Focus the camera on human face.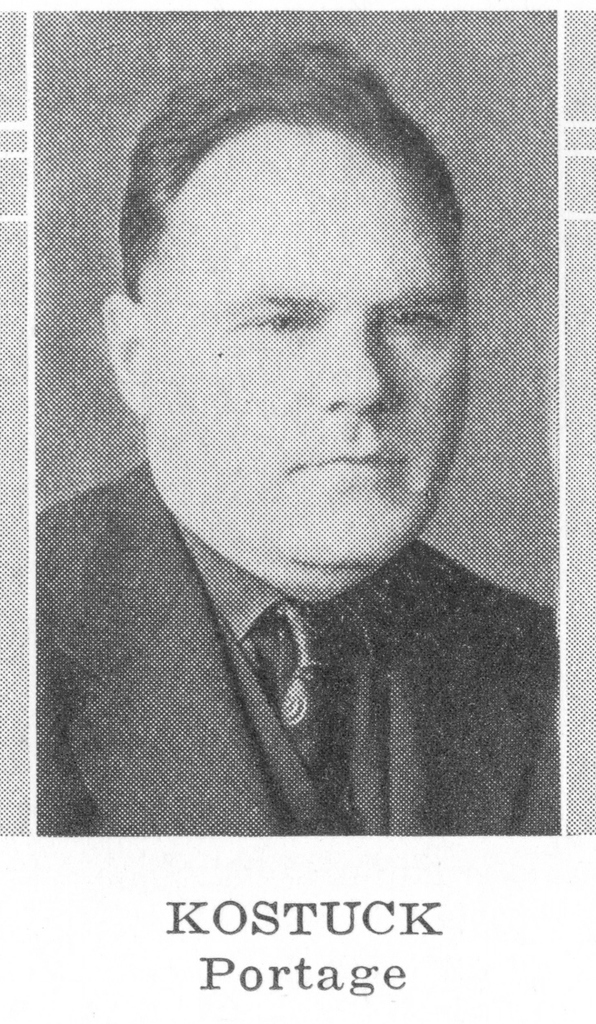
Focus region: (left=147, top=126, right=464, bottom=567).
